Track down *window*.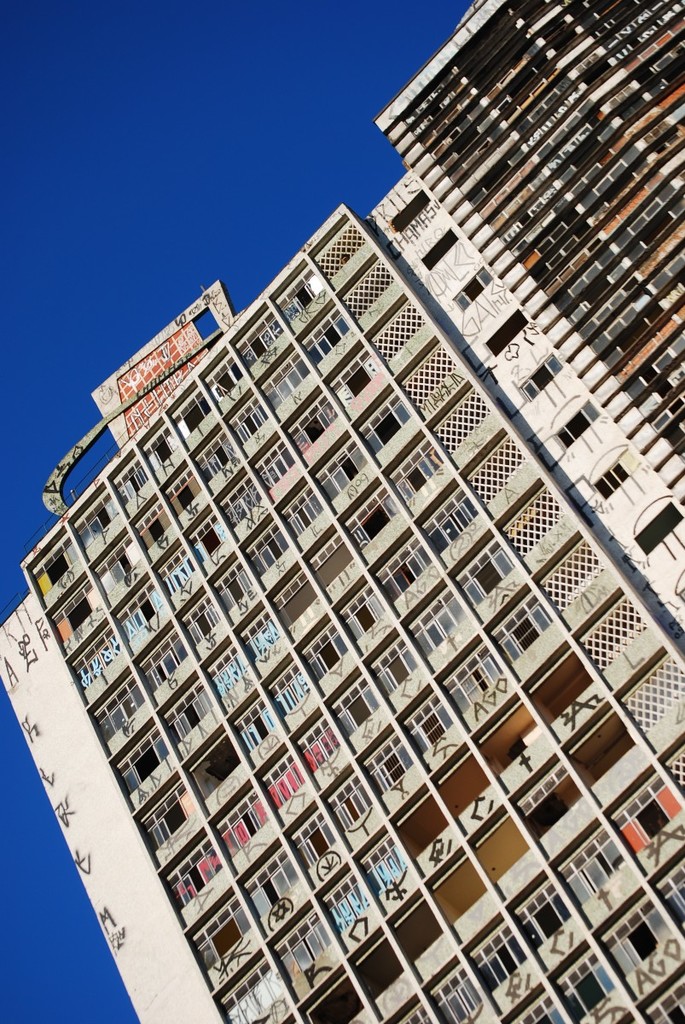
Tracked to pyautogui.locateOnScreen(328, 349, 380, 409).
